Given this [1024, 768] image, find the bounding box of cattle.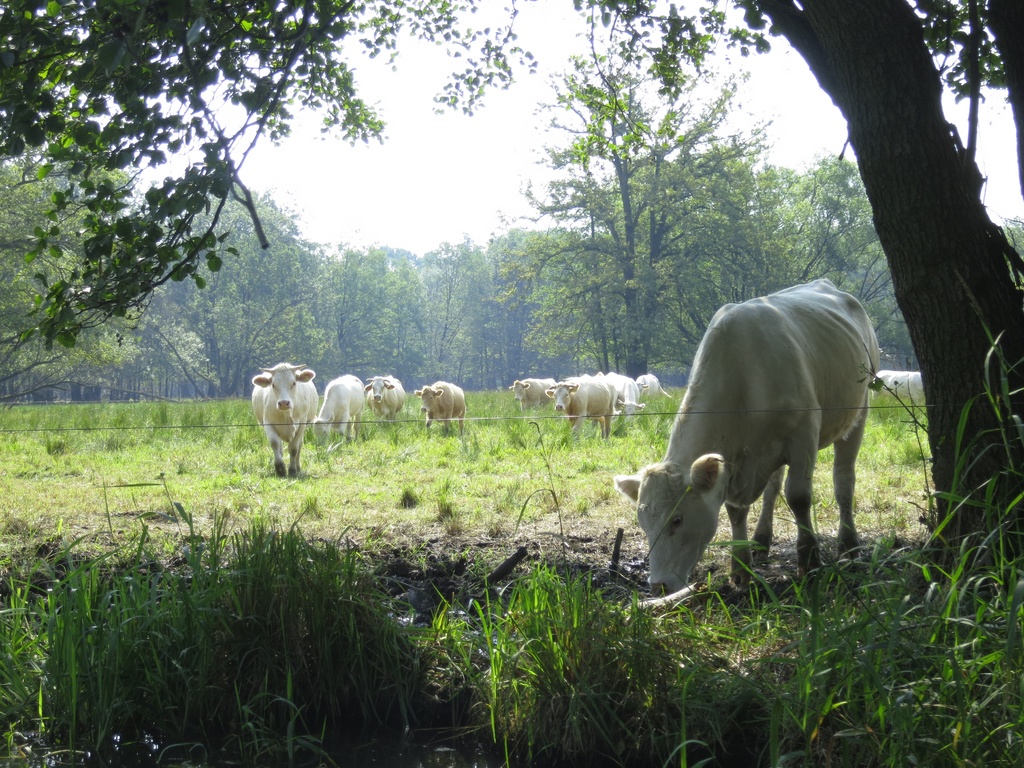
239 356 324 484.
